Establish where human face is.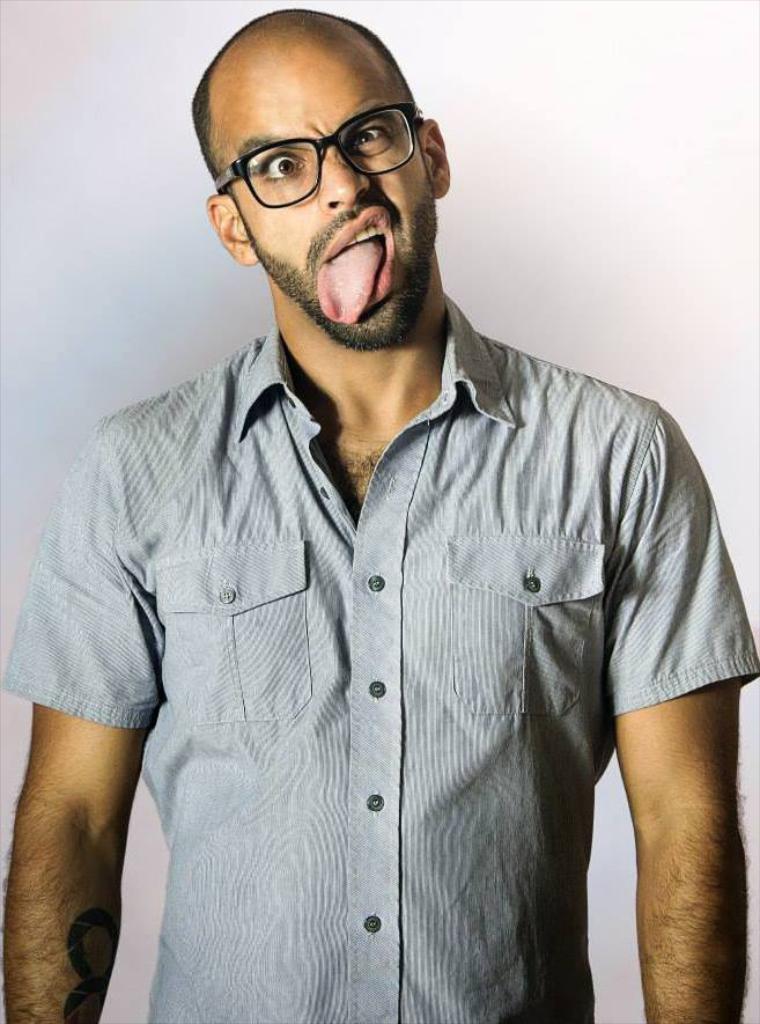
Established at select_region(222, 34, 413, 340).
